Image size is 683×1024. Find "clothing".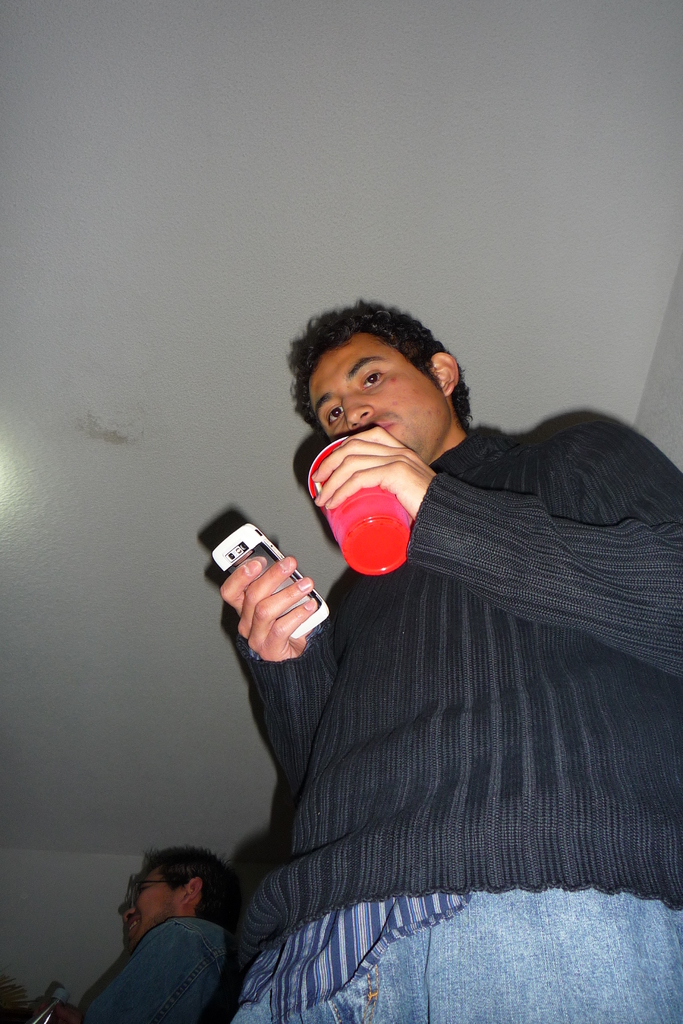
(233,369,661,974).
